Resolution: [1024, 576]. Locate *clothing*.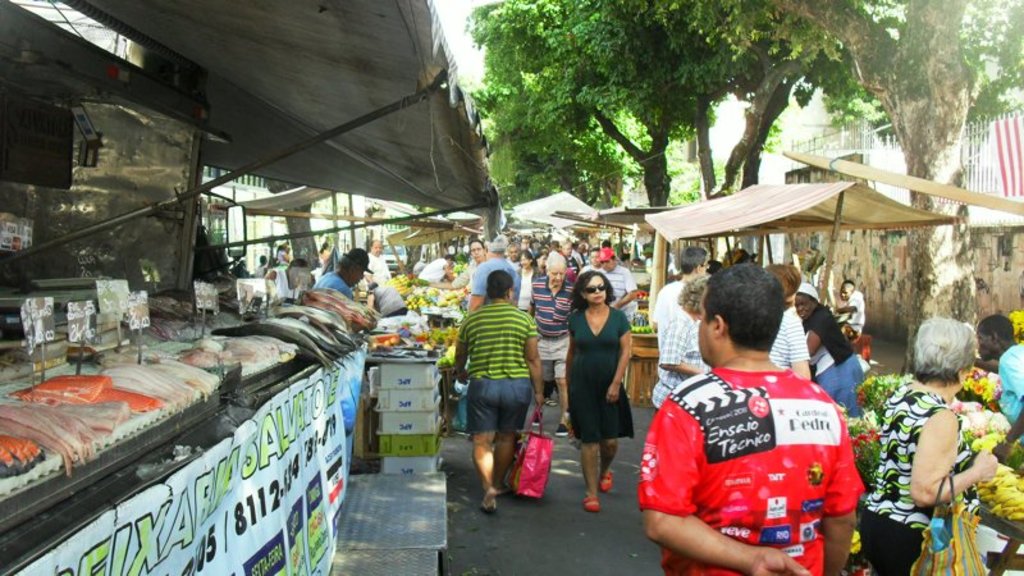
bbox=(997, 349, 1023, 431).
